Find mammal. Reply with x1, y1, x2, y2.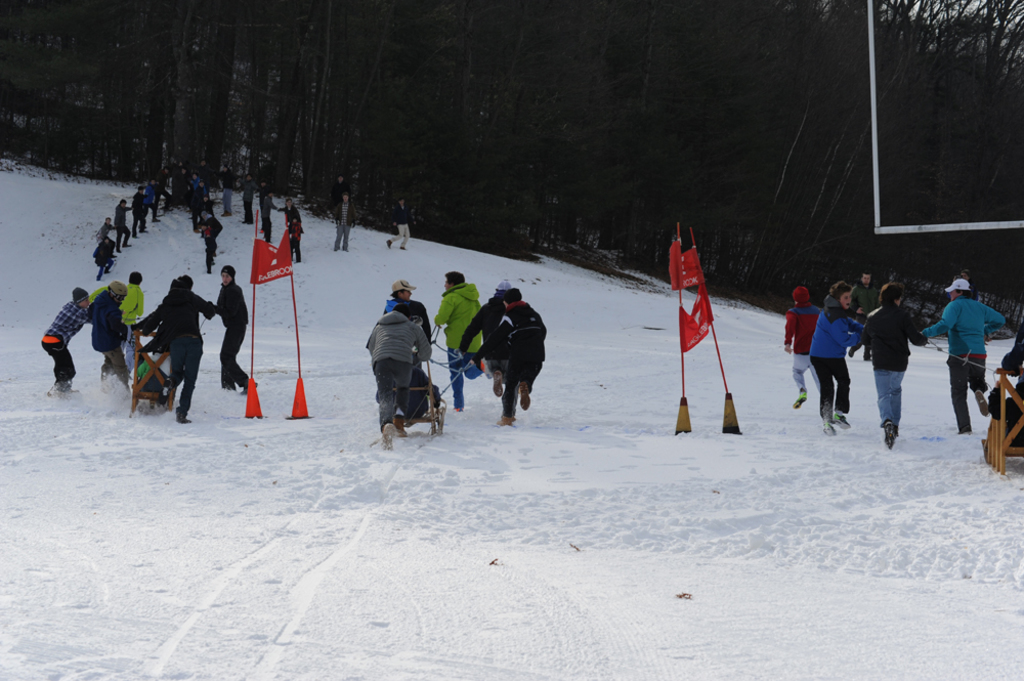
83, 280, 130, 379.
